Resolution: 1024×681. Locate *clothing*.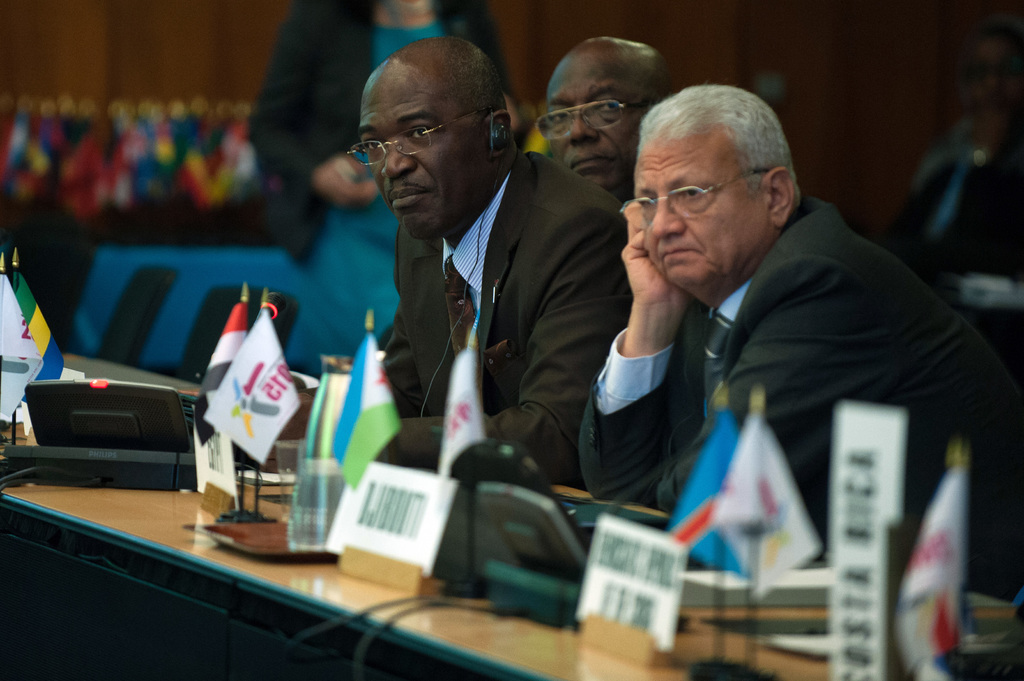
572/141/984/626.
